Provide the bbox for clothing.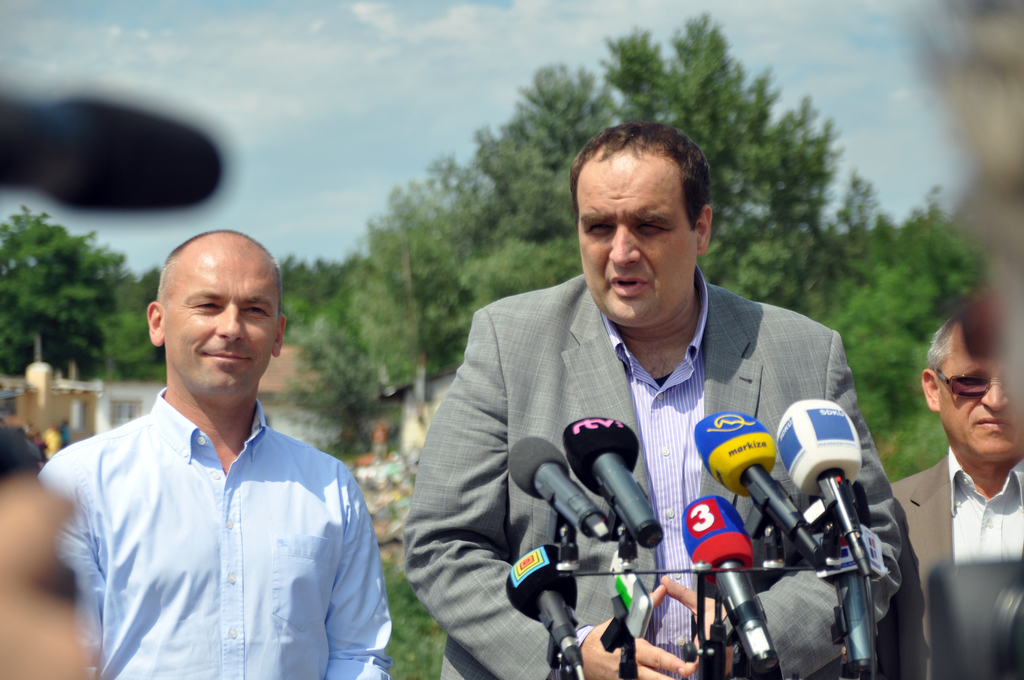
(888,444,1023,679).
